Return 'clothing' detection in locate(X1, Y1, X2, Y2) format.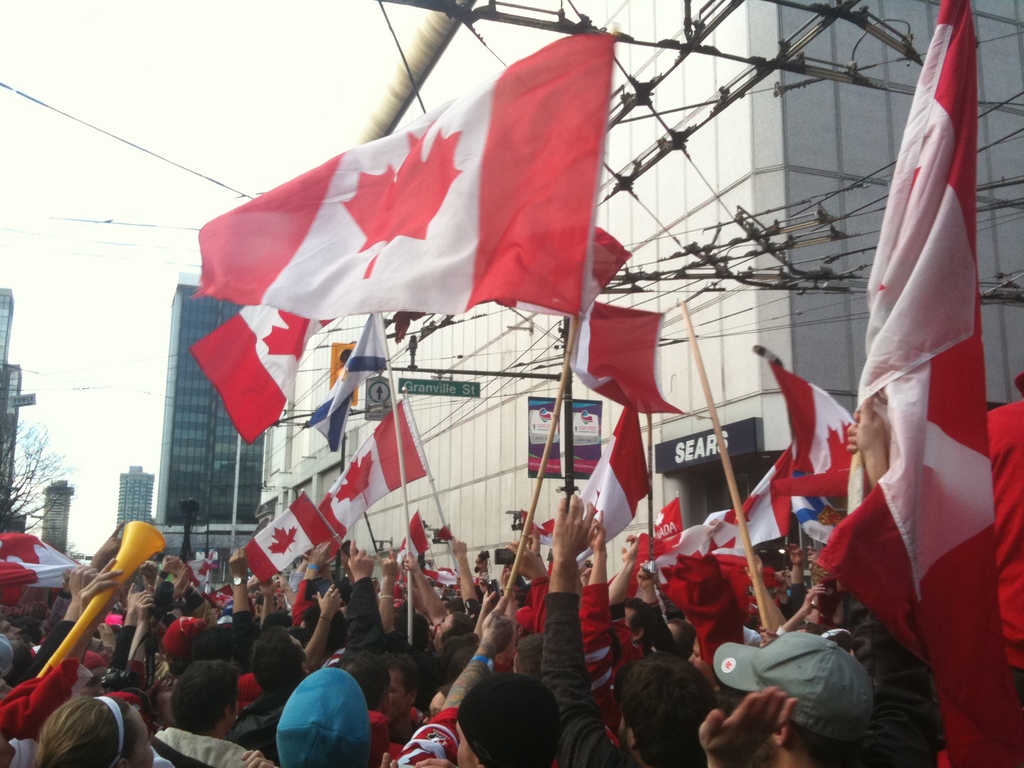
locate(539, 588, 630, 767).
